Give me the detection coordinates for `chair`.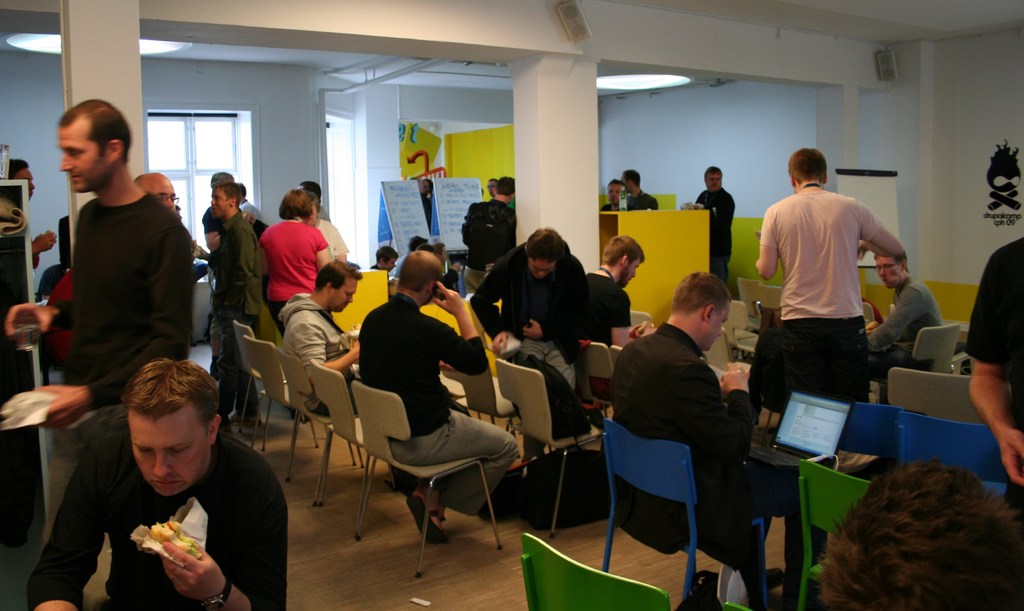
(337,351,513,579).
